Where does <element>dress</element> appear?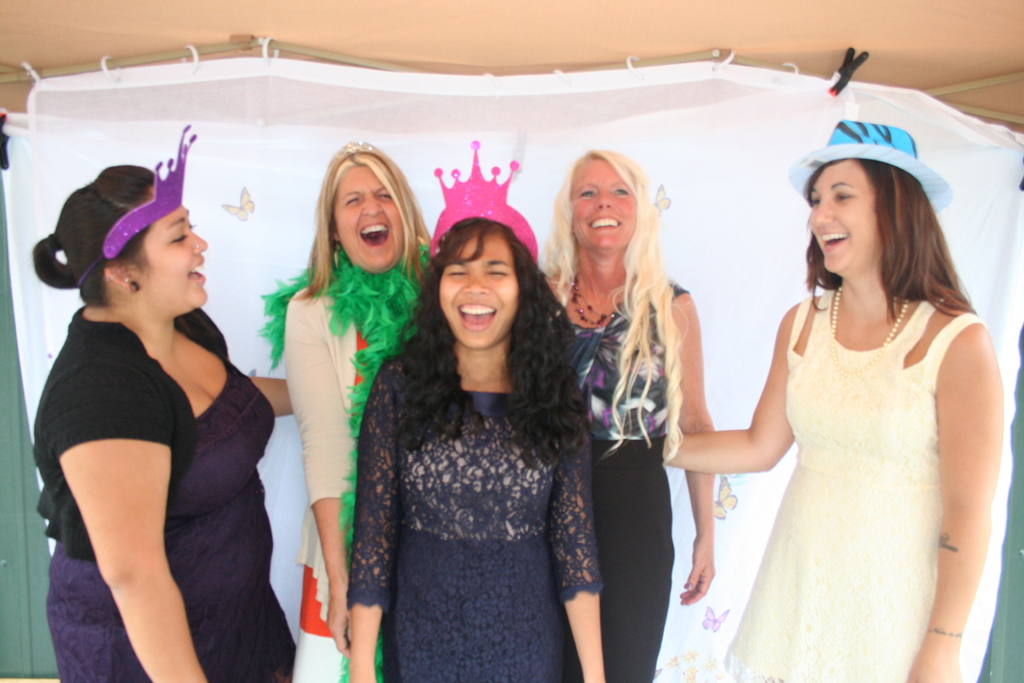
Appears at crop(300, 281, 431, 682).
